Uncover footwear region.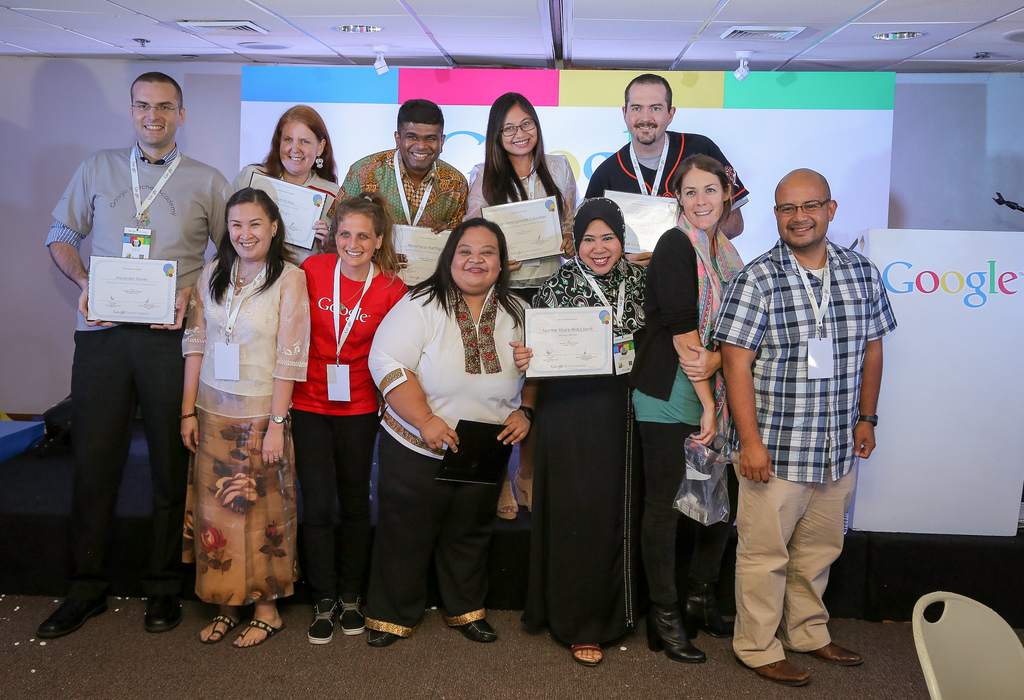
Uncovered: box=[817, 639, 865, 669].
